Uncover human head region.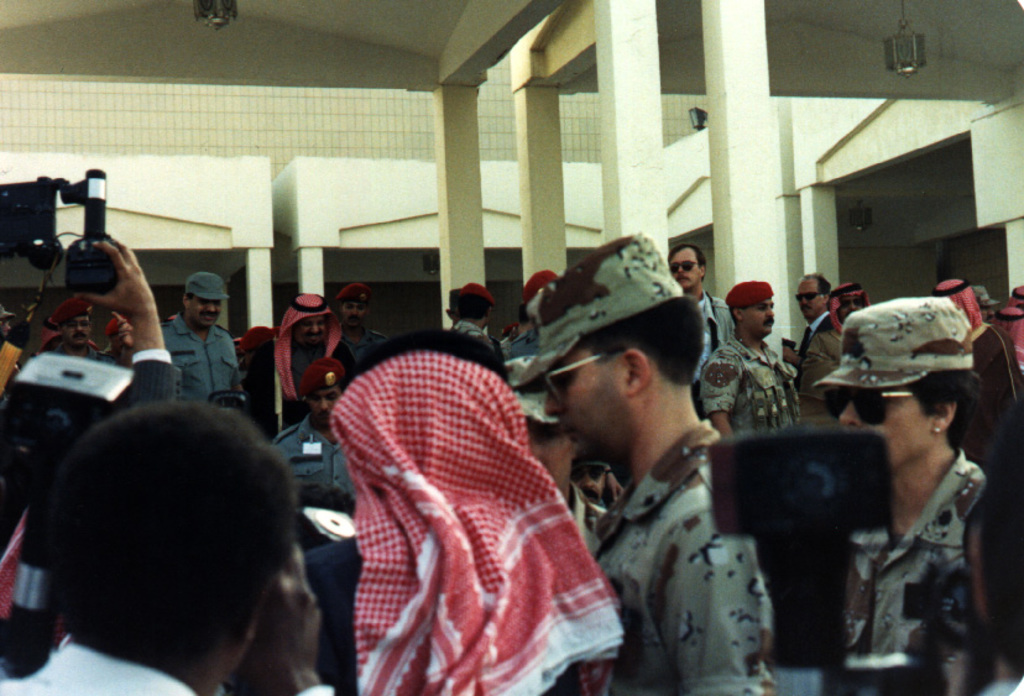
Uncovered: locate(240, 326, 271, 359).
